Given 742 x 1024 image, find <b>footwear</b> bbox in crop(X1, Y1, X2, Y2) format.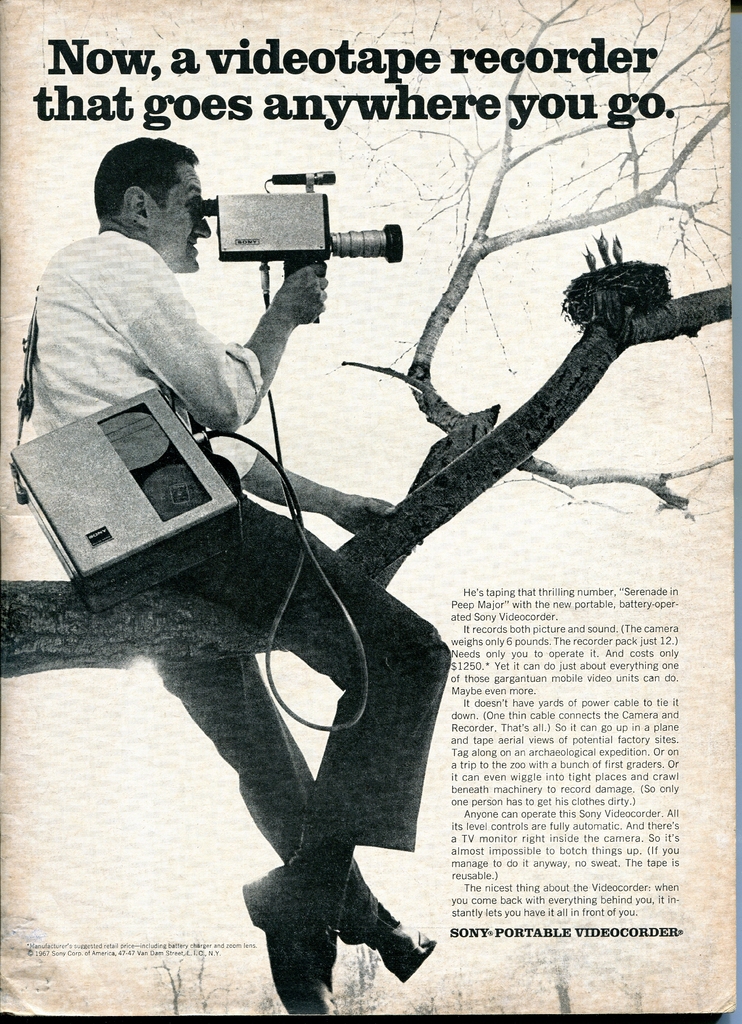
crop(242, 890, 333, 1021).
